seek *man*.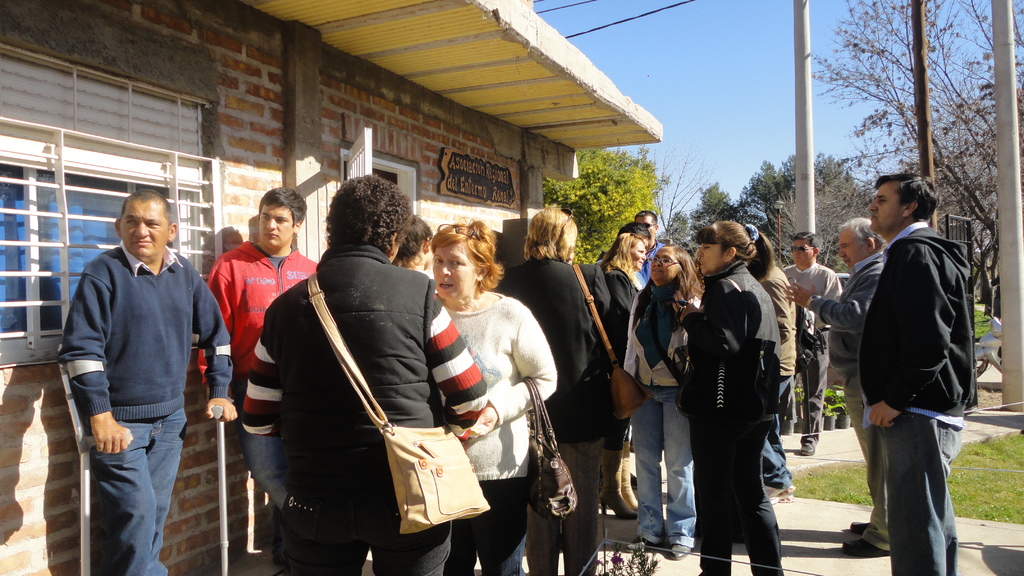
{"x1": 780, "y1": 202, "x2": 893, "y2": 553}.
